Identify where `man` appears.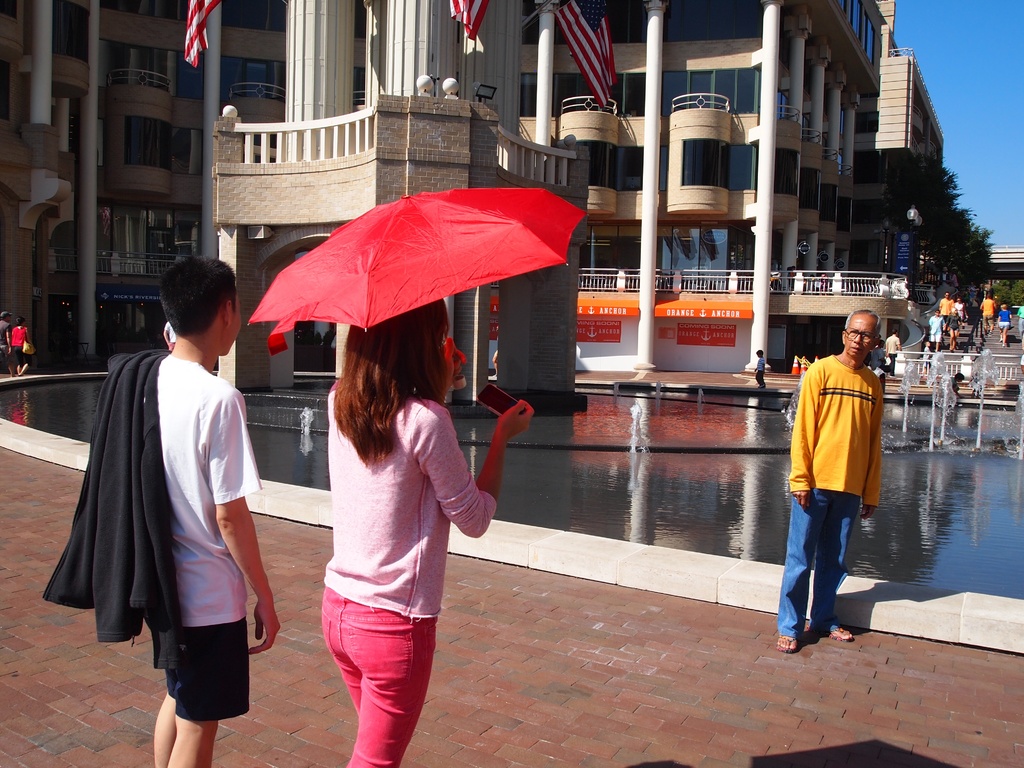
Appears at 776, 314, 893, 647.
